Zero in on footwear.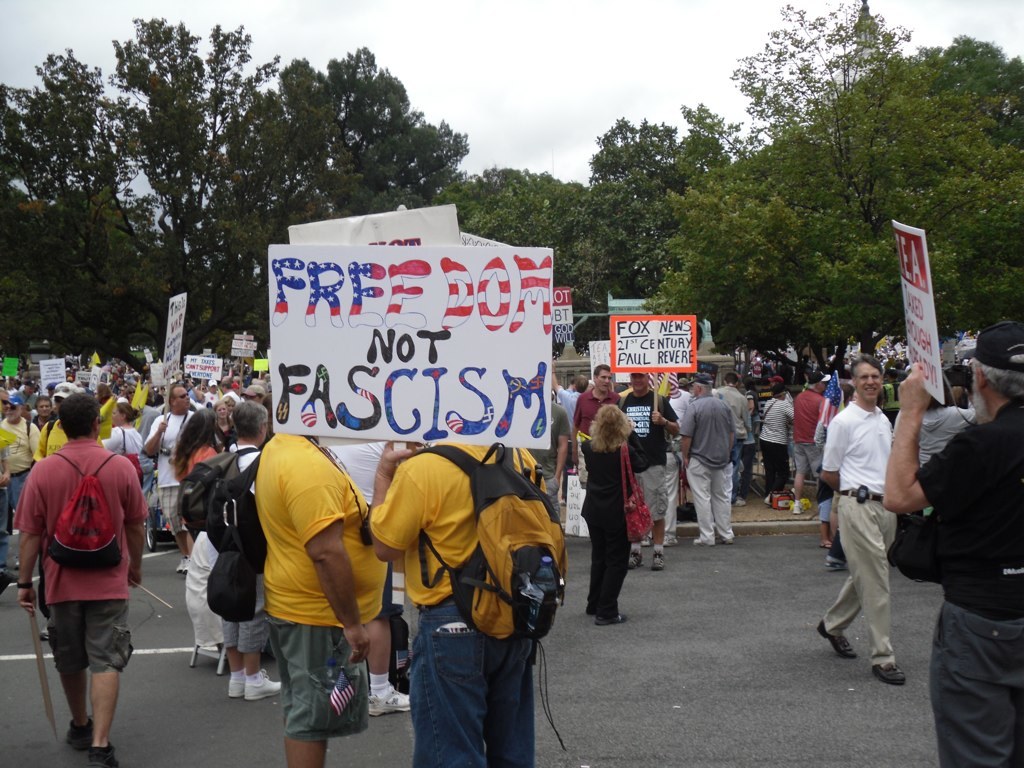
Zeroed in: box(84, 738, 123, 767).
